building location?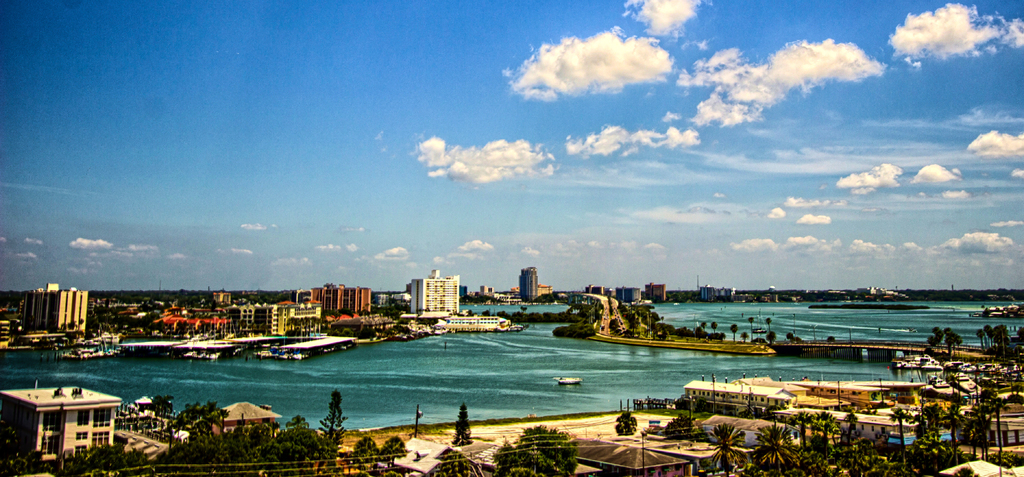
detection(384, 433, 489, 476)
